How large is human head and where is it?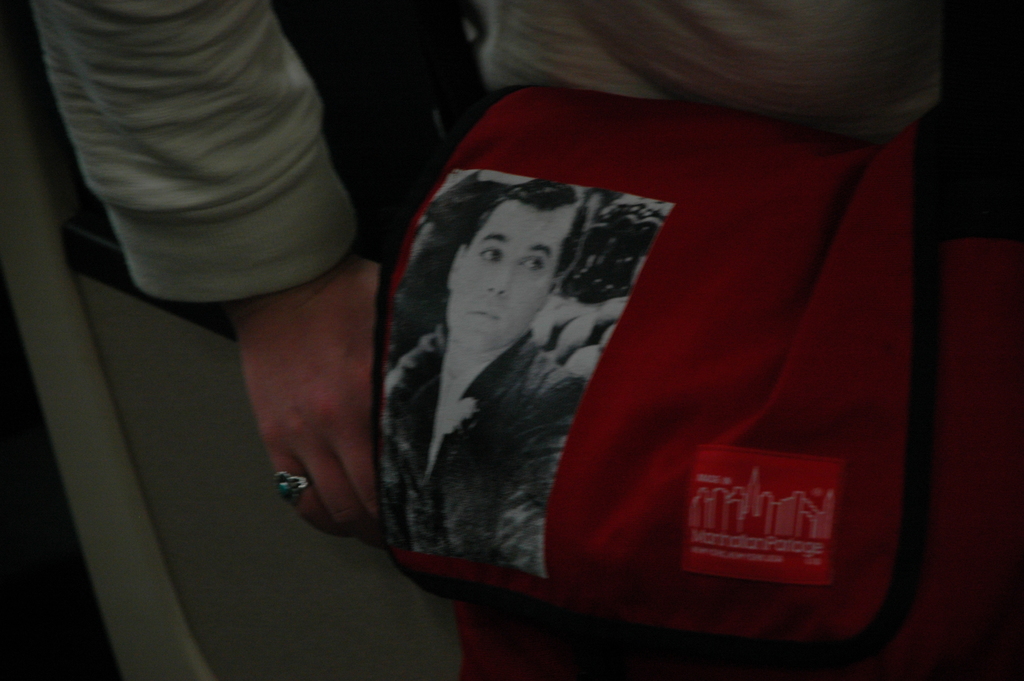
Bounding box: select_region(447, 182, 581, 351).
